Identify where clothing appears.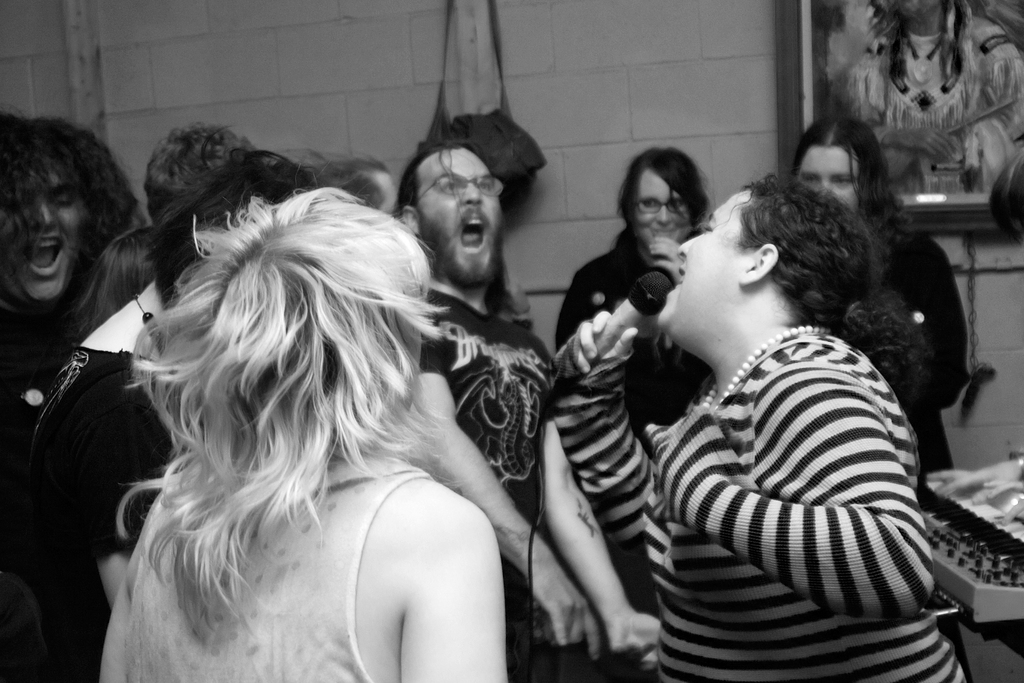
Appears at bbox=(417, 286, 564, 677).
